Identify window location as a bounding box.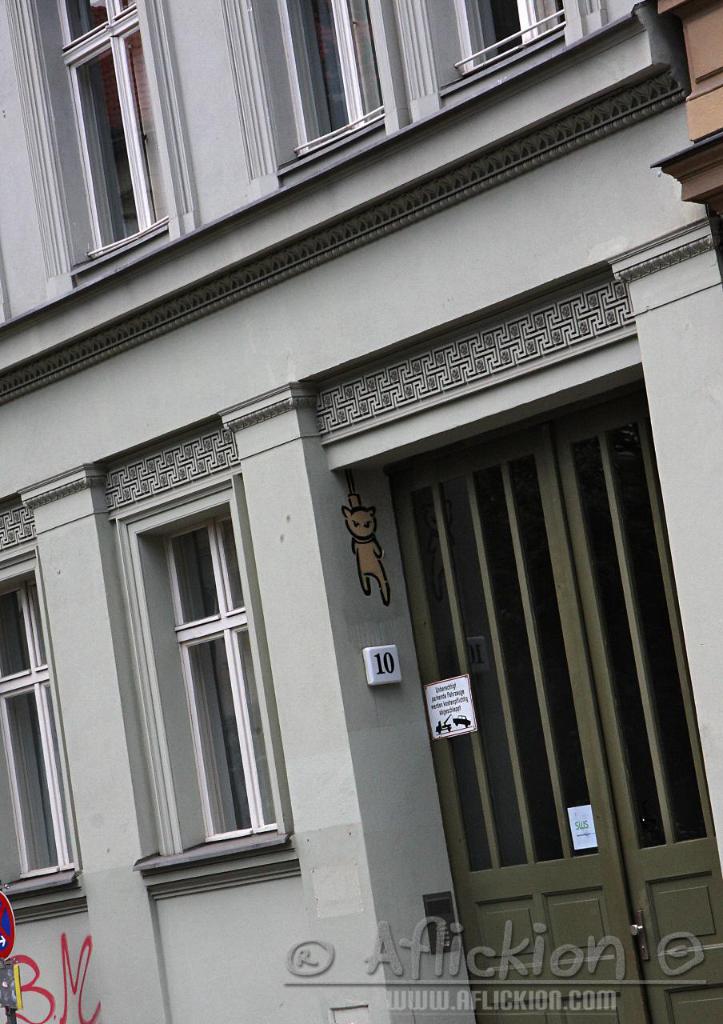
bbox=(239, 0, 394, 165).
